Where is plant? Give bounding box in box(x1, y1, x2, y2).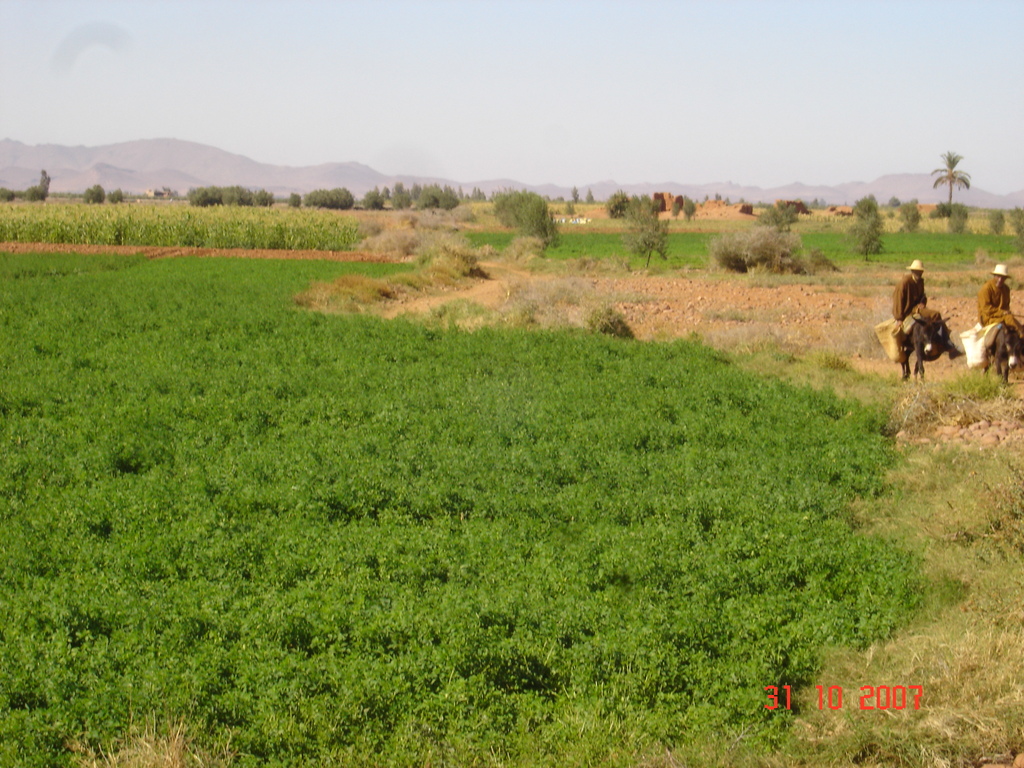
box(844, 219, 876, 264).
